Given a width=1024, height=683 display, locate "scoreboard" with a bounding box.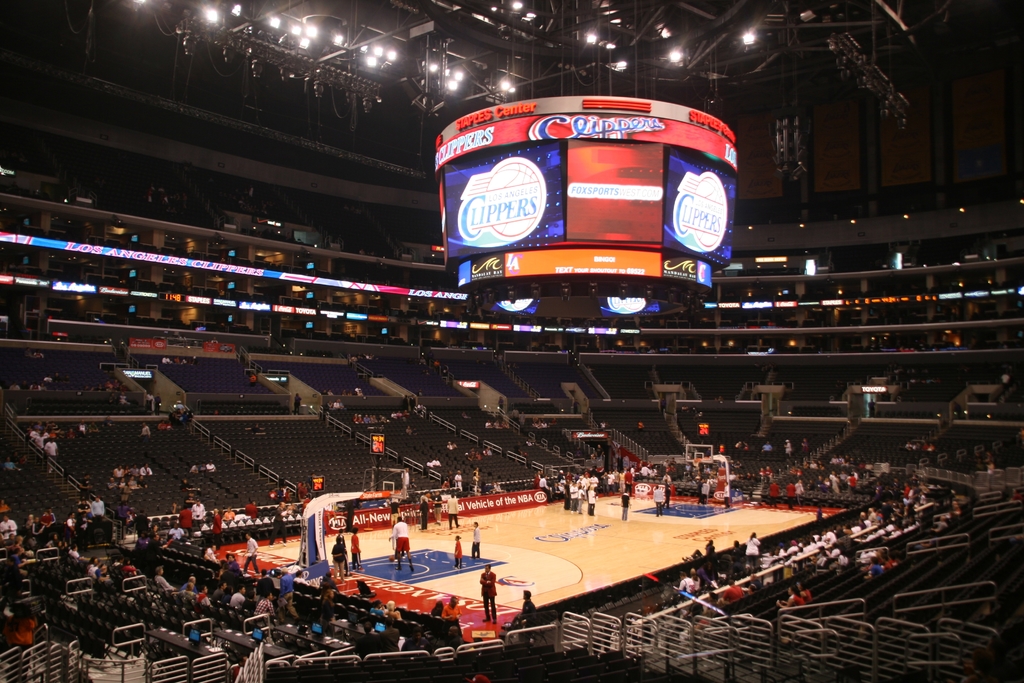
Located: detection(442, 86, 776, 300).
